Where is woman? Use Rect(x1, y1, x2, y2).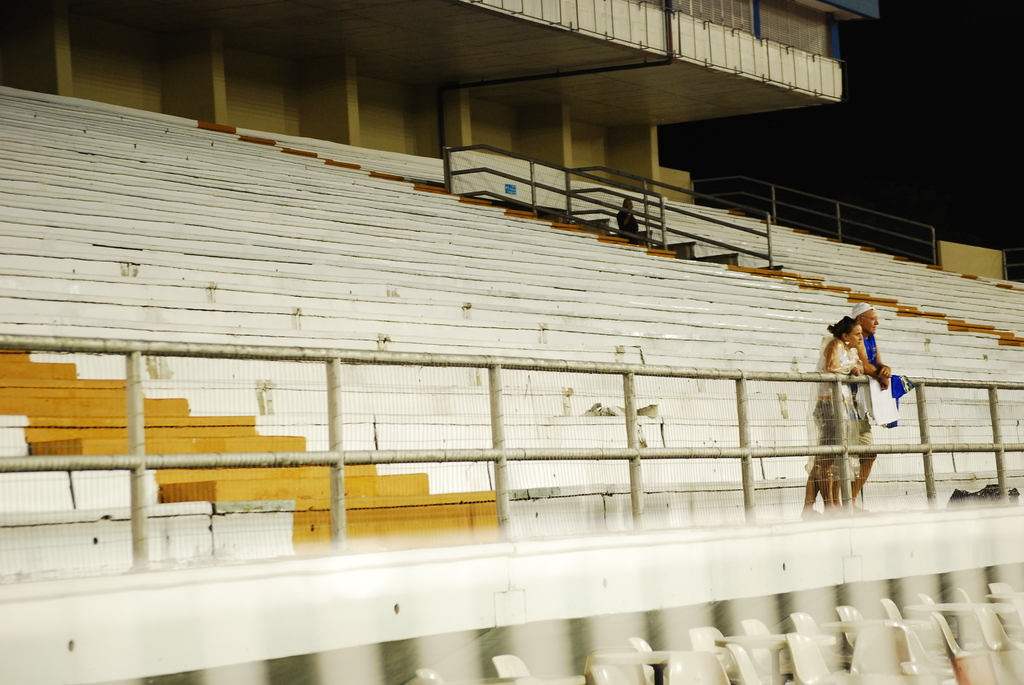
Rect(794, 318, 863, 517).
